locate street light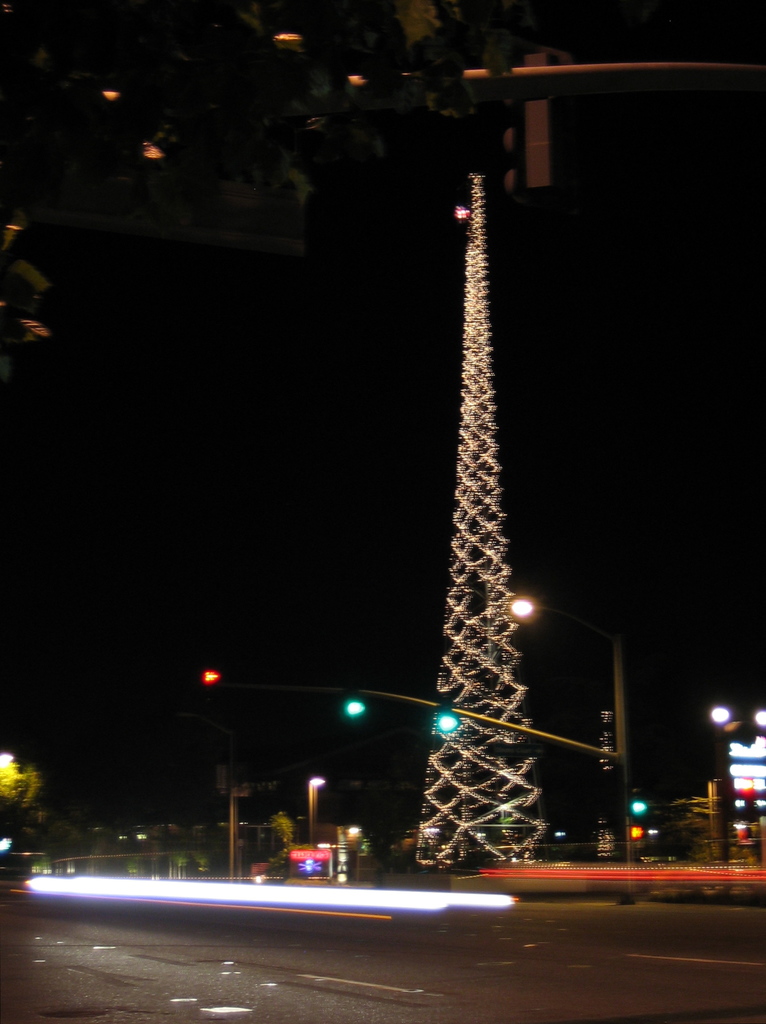
box(751, 704, 765, 732)
